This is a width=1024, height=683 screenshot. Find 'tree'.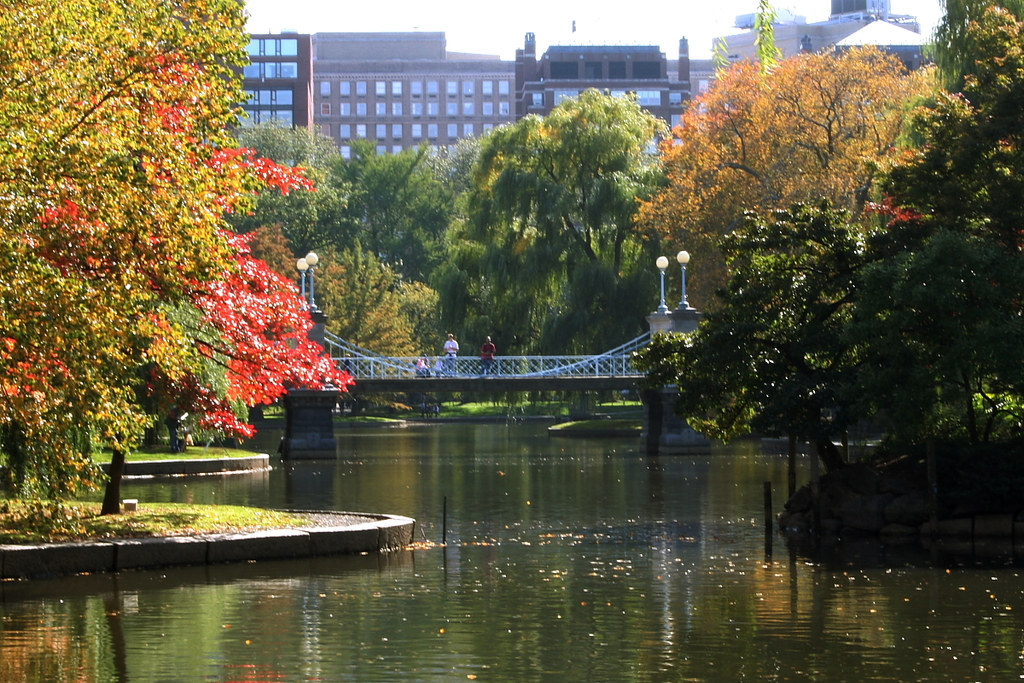
Bounding box: BBox(430, 134, 483, 193).
